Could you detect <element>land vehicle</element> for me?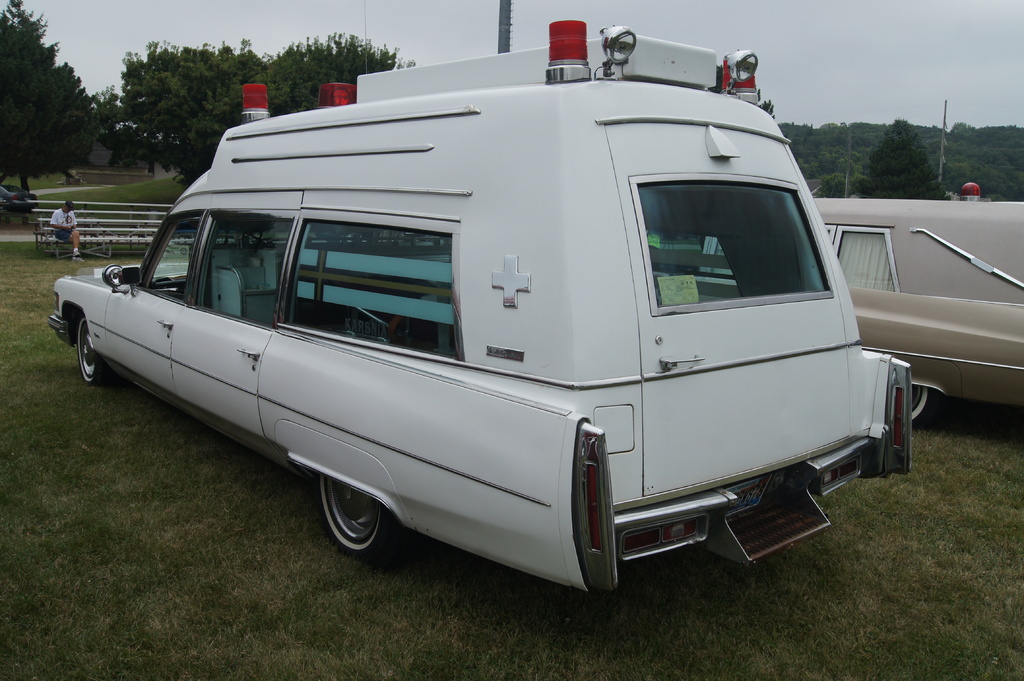
Detection result: [left=40, top=7, right=939, bottom=574].
